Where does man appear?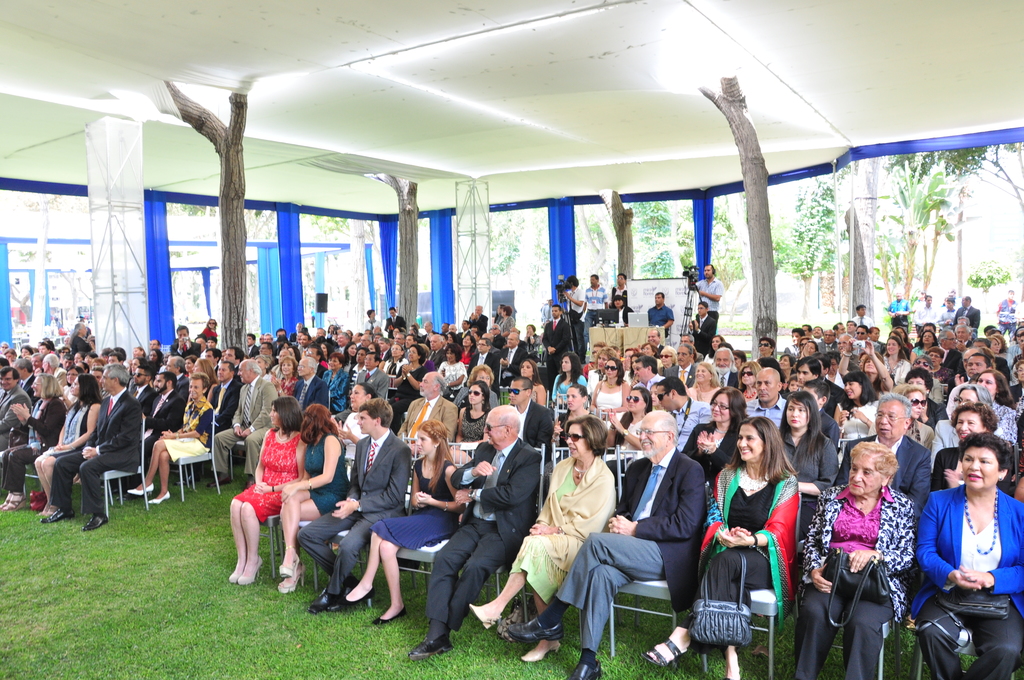
Appears at {"x1": 408, "y1": 406, "x2": 542, "y2": 661}.
